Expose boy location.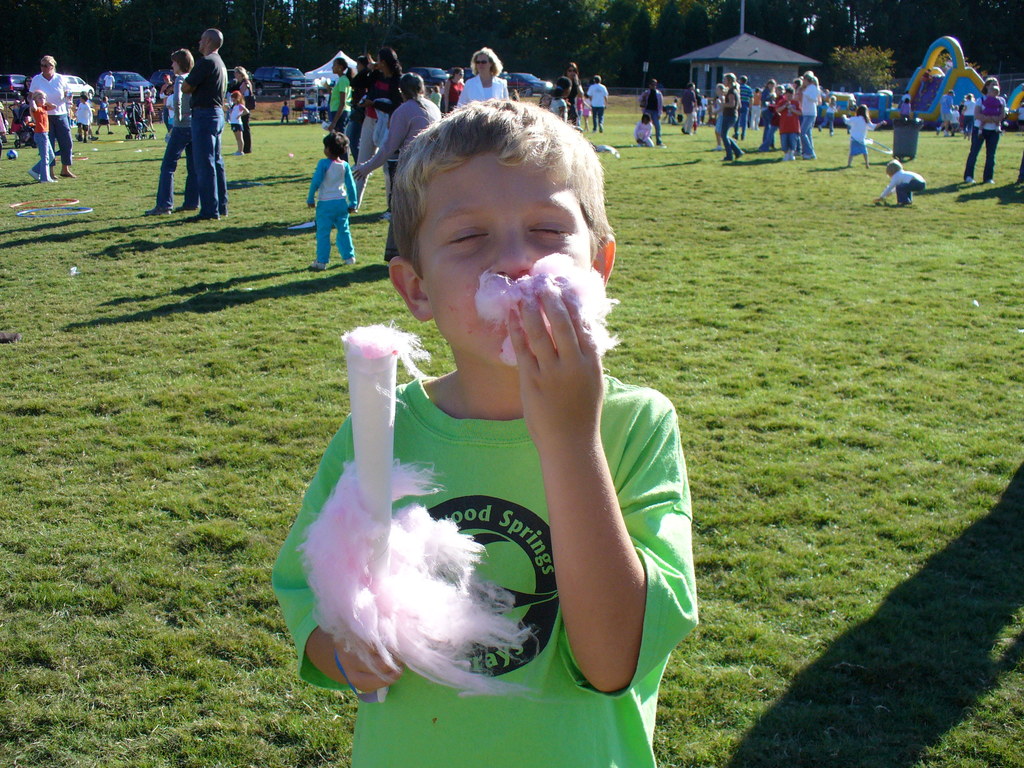
Exposed at bbox(273, 103, 692, 767).
